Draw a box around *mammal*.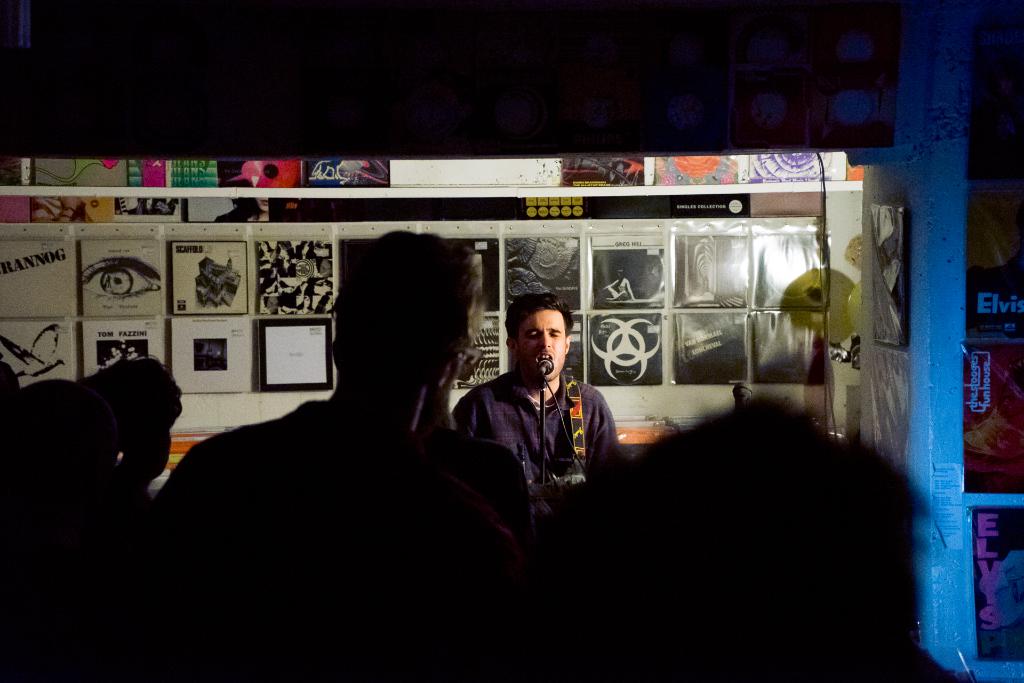
x1=444, y1=290, x2=621, y2=485.
